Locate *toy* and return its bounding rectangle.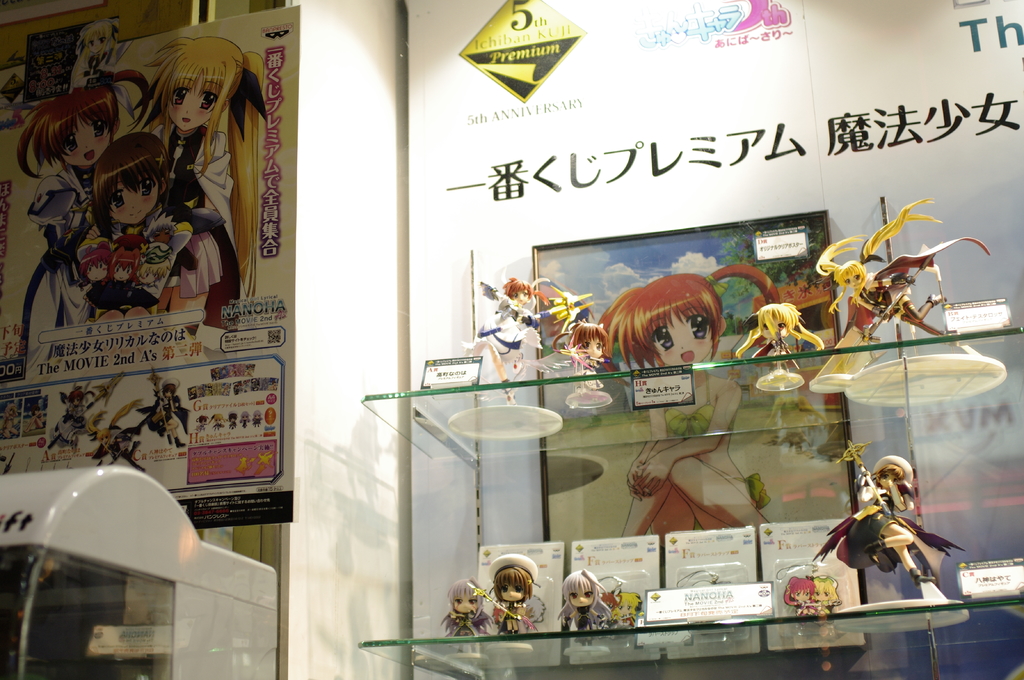
[0,78,137,301].
